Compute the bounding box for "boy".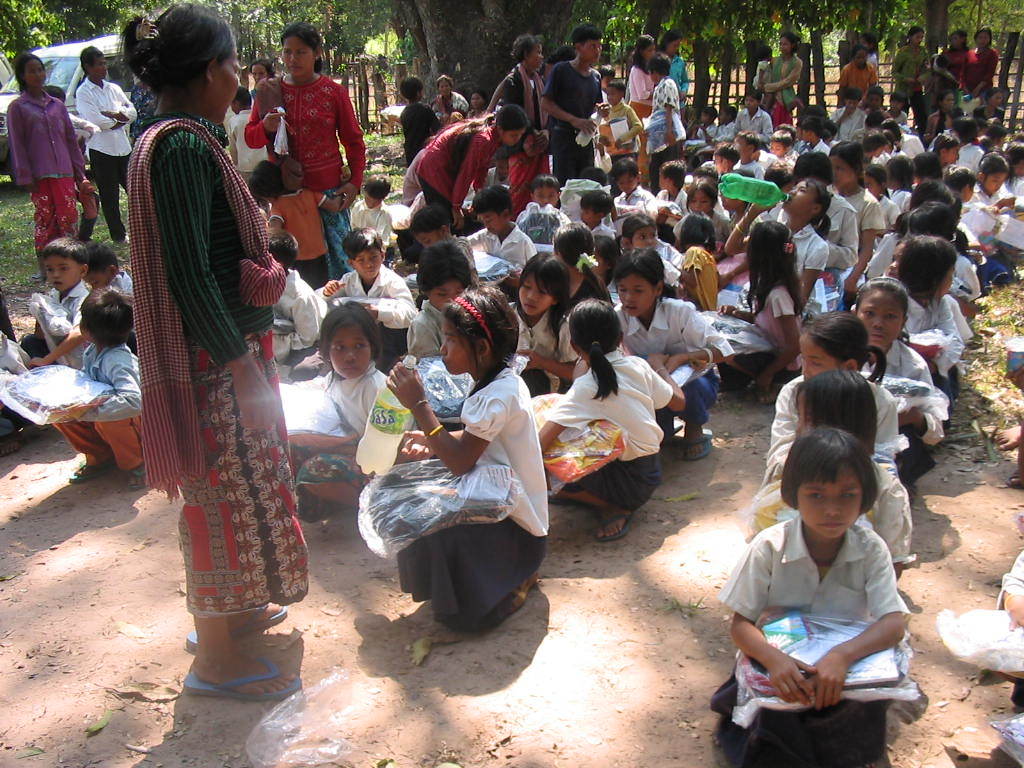
box=[800, 115, 831, 154].
